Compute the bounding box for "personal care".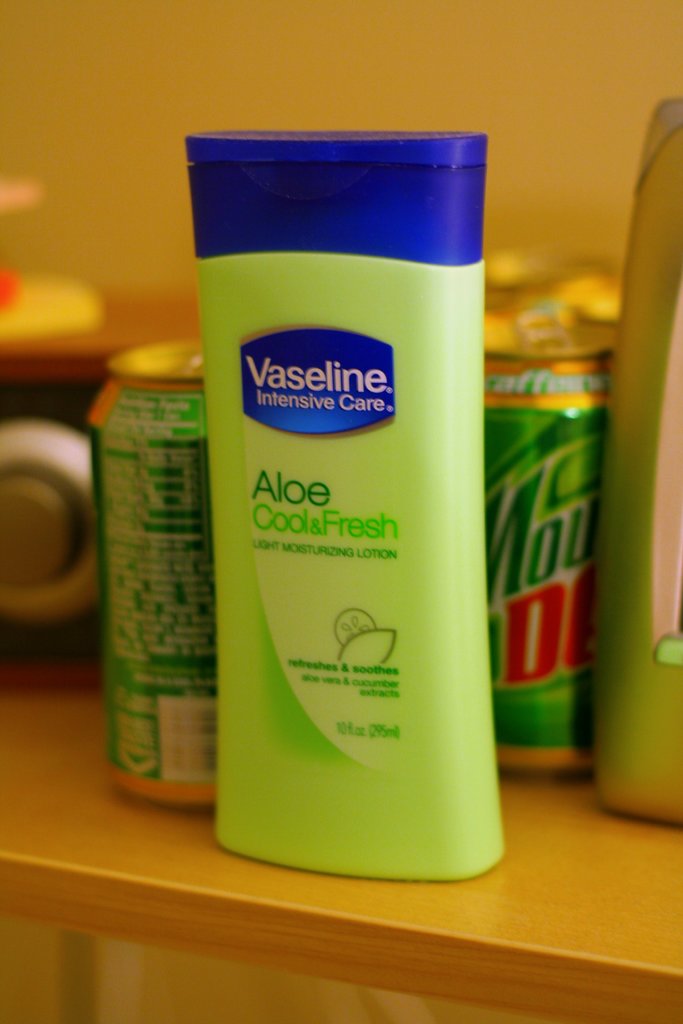
<region>193, 128, 488, 875</region>.
